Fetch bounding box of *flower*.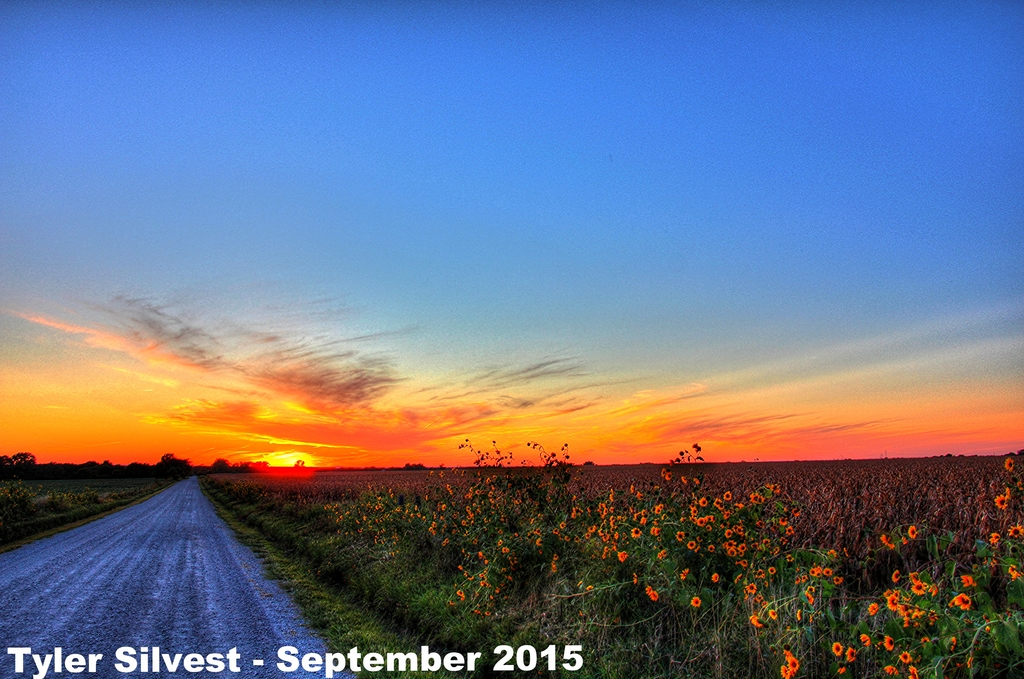
Bbox: left=883, top=590, right=897, bottom=605.
